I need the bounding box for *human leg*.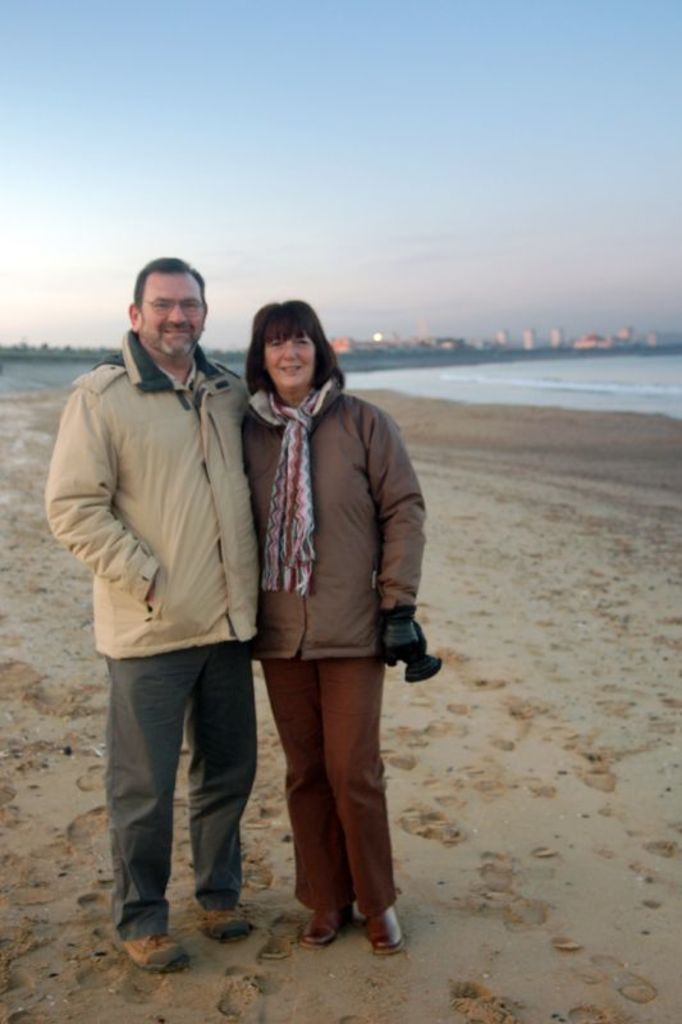
Here it is: bbox(258, 658, 351, 942).
